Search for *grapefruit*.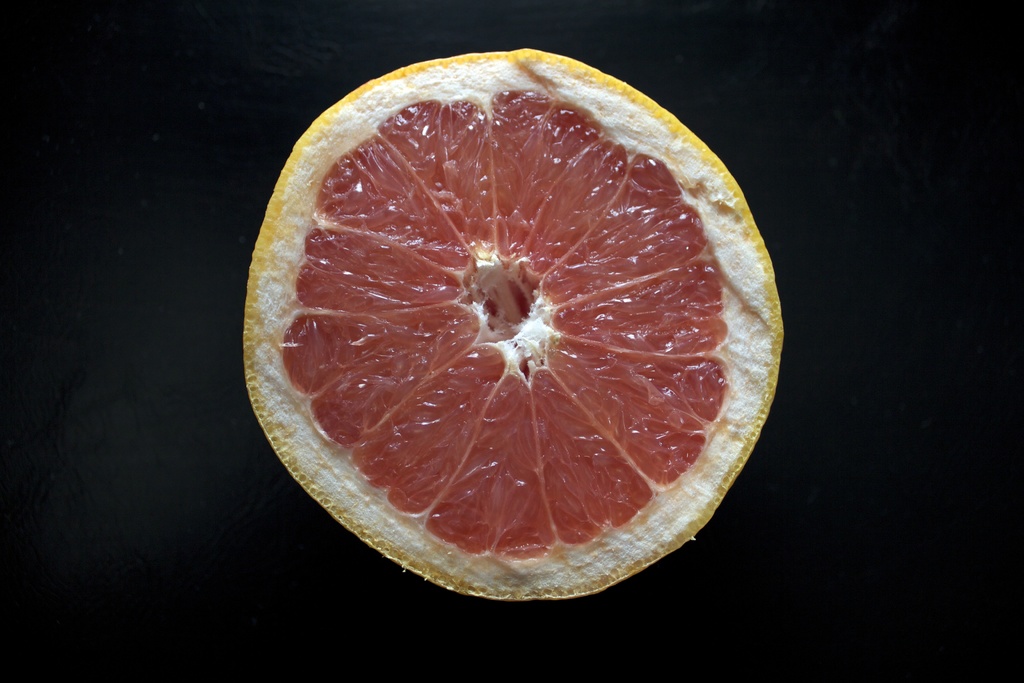
Found at Rect(241, 44, 783, 597).
